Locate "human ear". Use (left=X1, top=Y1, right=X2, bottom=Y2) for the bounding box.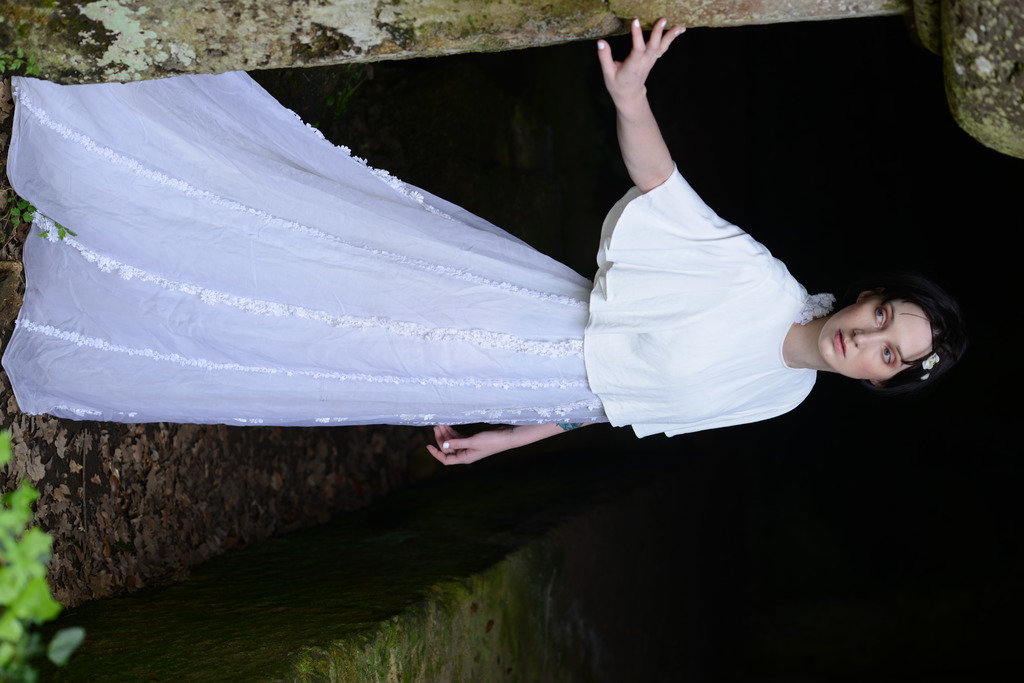
(left=860, top=290, right=880, bottom=298).
